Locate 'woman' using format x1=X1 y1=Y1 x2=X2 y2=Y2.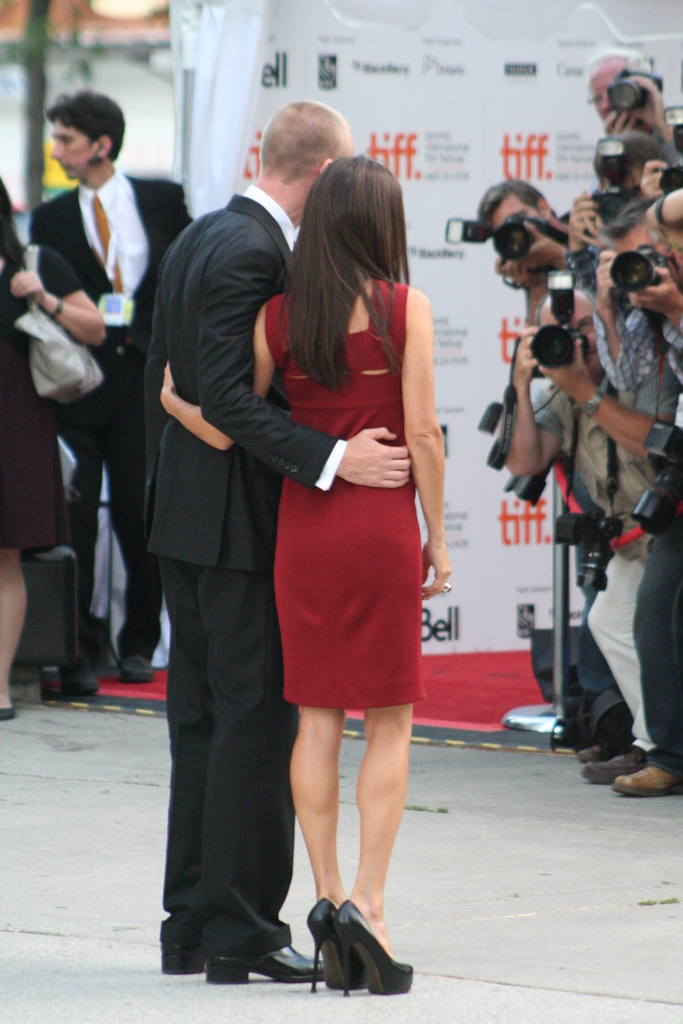
x1=189 y1=114 x2=450 y2=951.
